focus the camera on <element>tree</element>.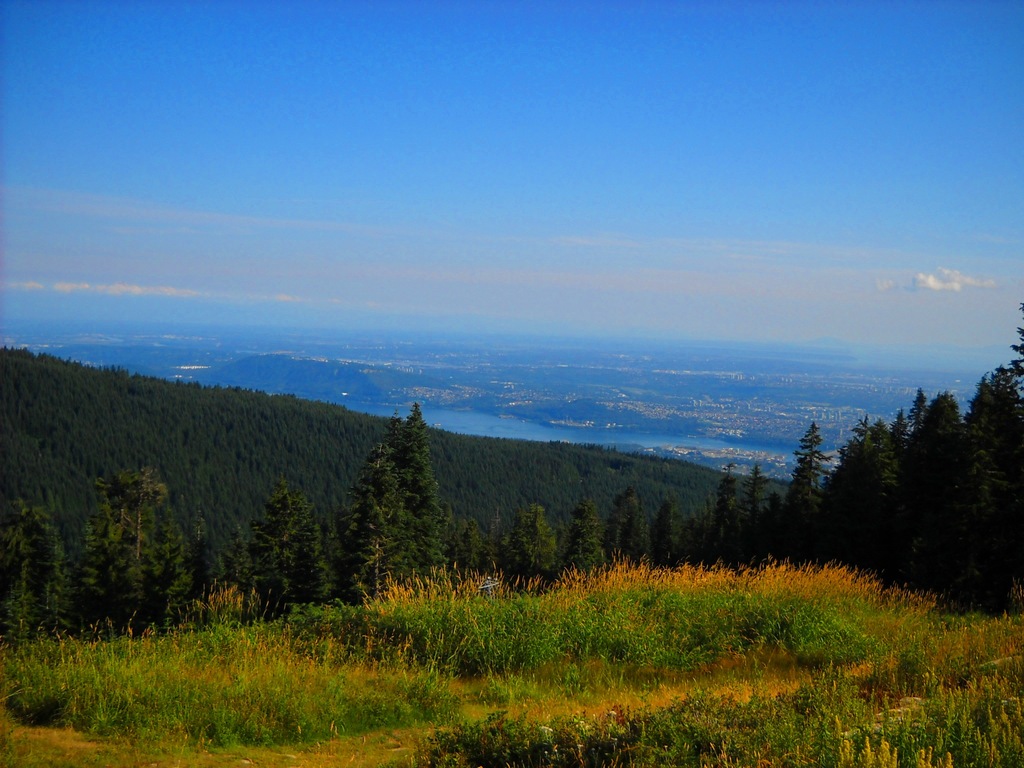
Focus region: x1=349 y1=400 x2=442 y2=567.
